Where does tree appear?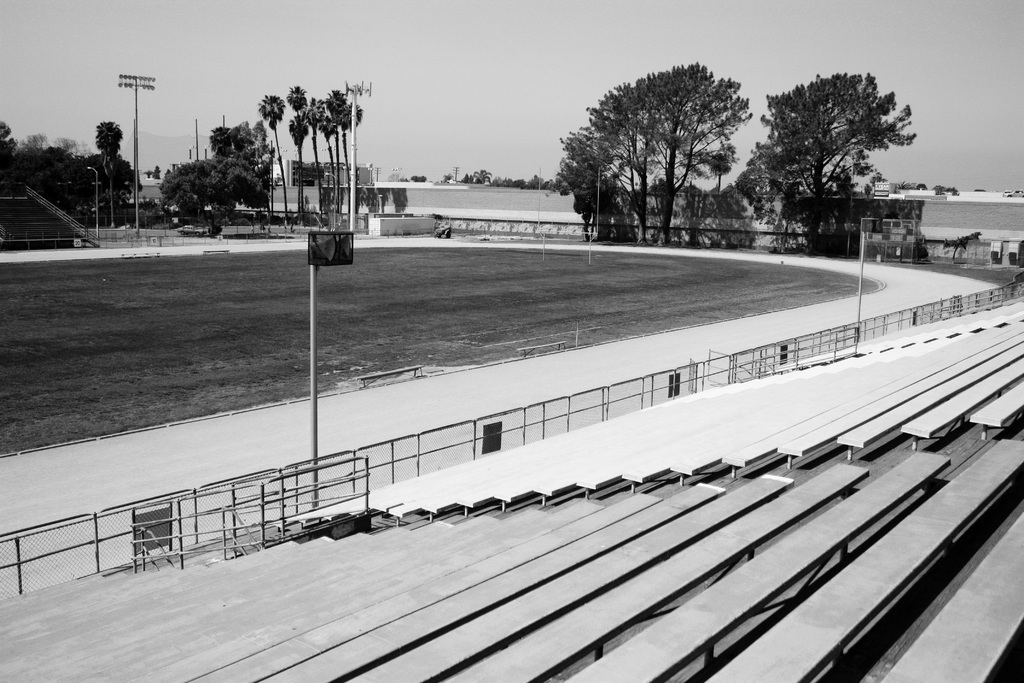
Appears at (x1=95, y1=120, x2=125, y2=231).
